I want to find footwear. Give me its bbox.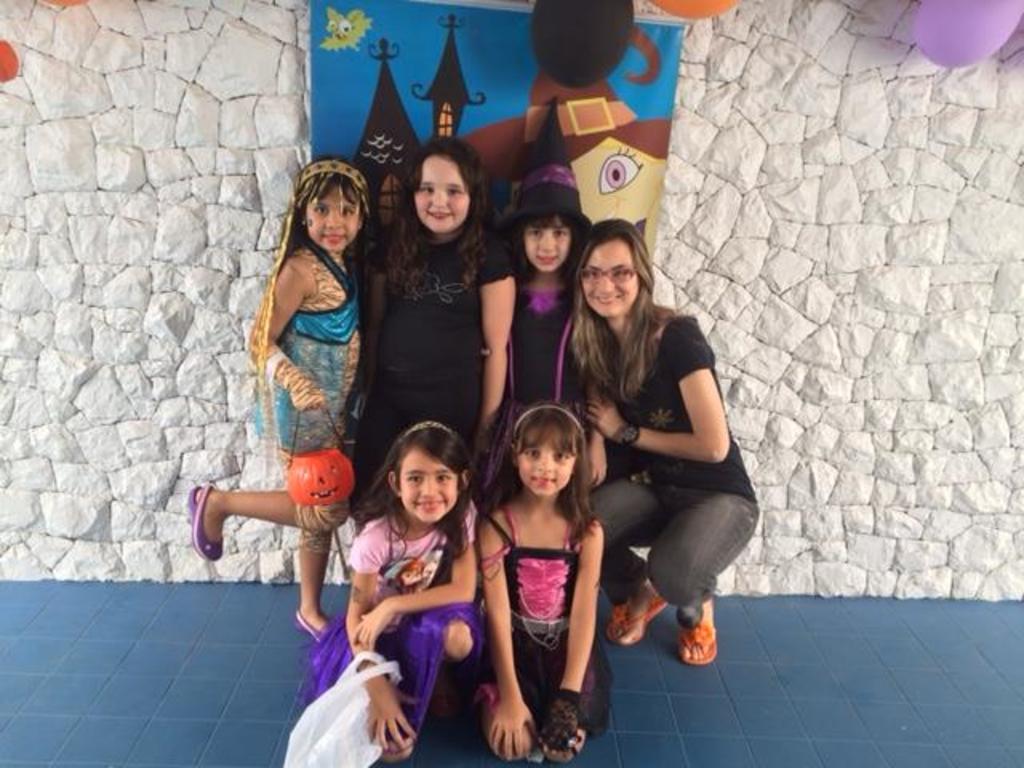
{"left": 187, "top": 488, "right": 222, "bottom": 563}.
